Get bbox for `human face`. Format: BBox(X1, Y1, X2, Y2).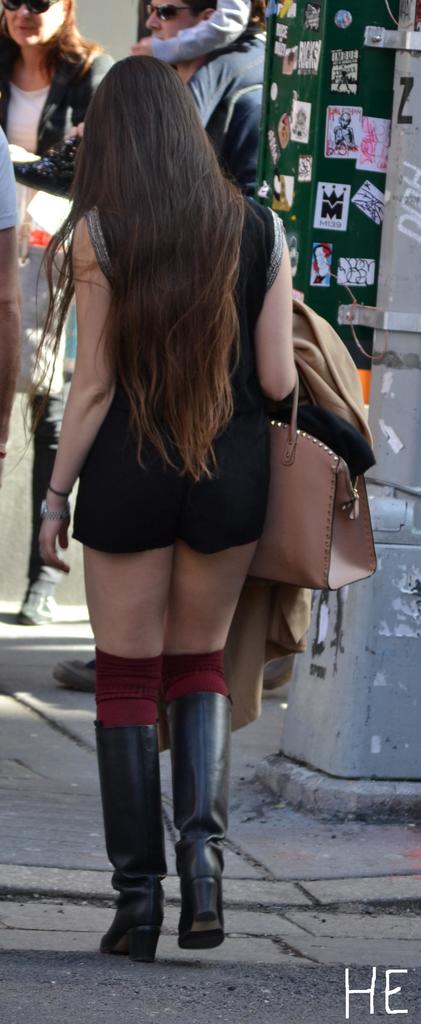
BBox(4, 0, 67, 46).
